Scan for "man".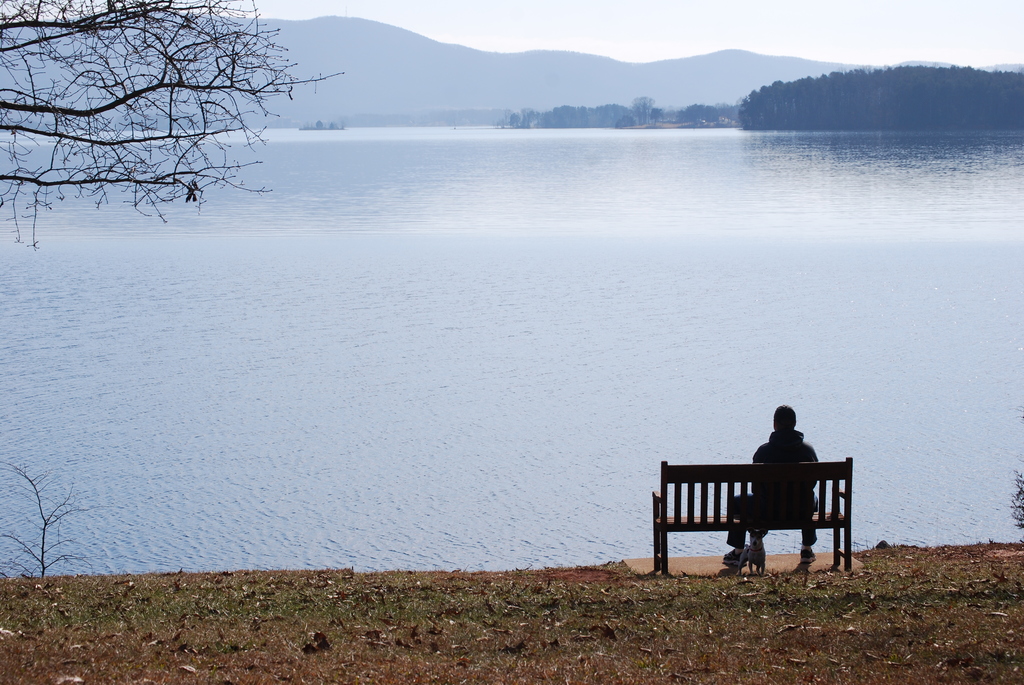
Scan result: select_region(717, 400, 822, 567).
